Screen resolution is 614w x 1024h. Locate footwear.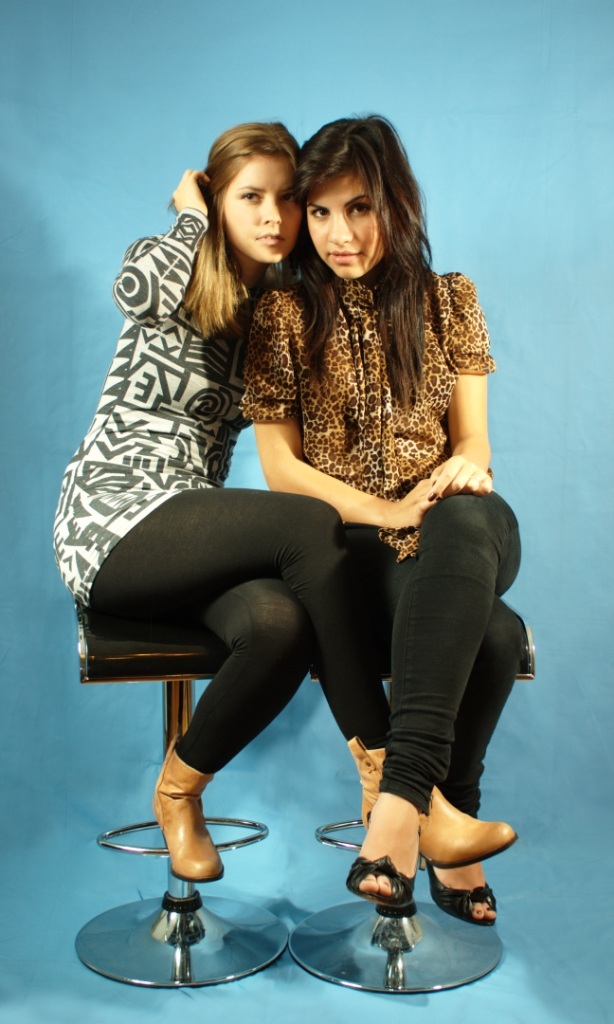
[left=412, top=836, right=501, bottom=929].
